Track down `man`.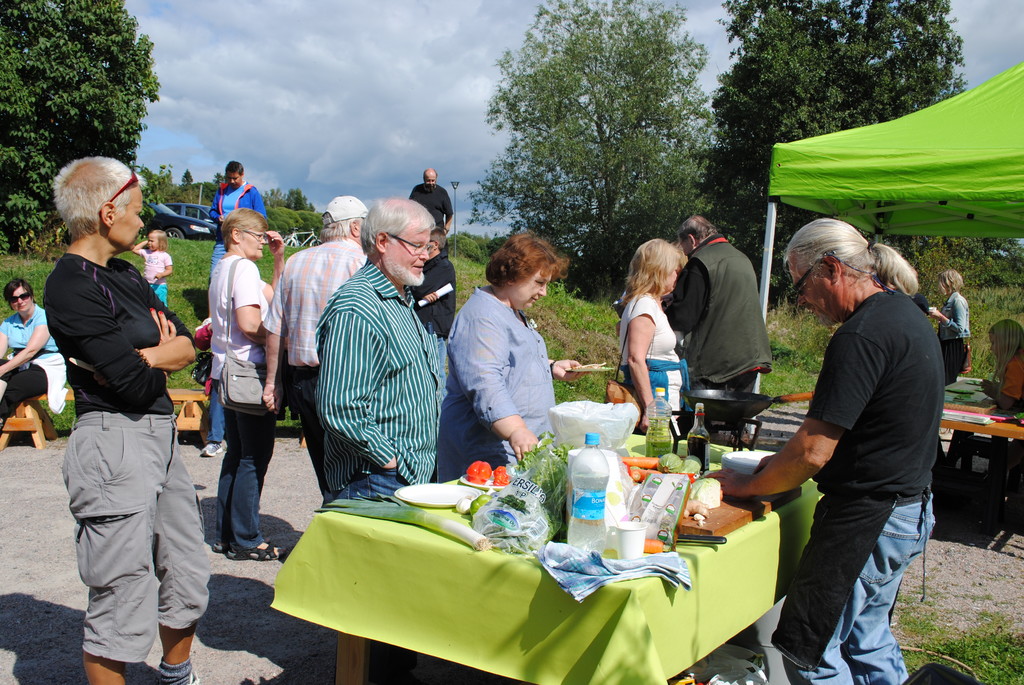
Tracked to crop(305, 195, 444, 684).
